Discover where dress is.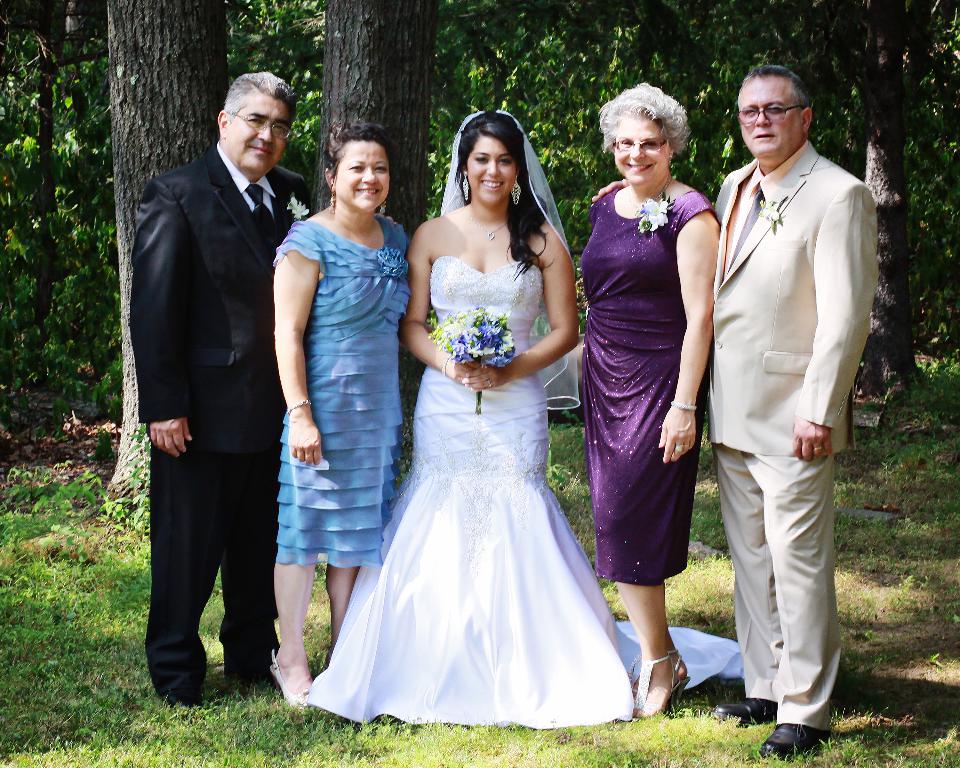
Discovered at rect(272, 112, 764, 727).
